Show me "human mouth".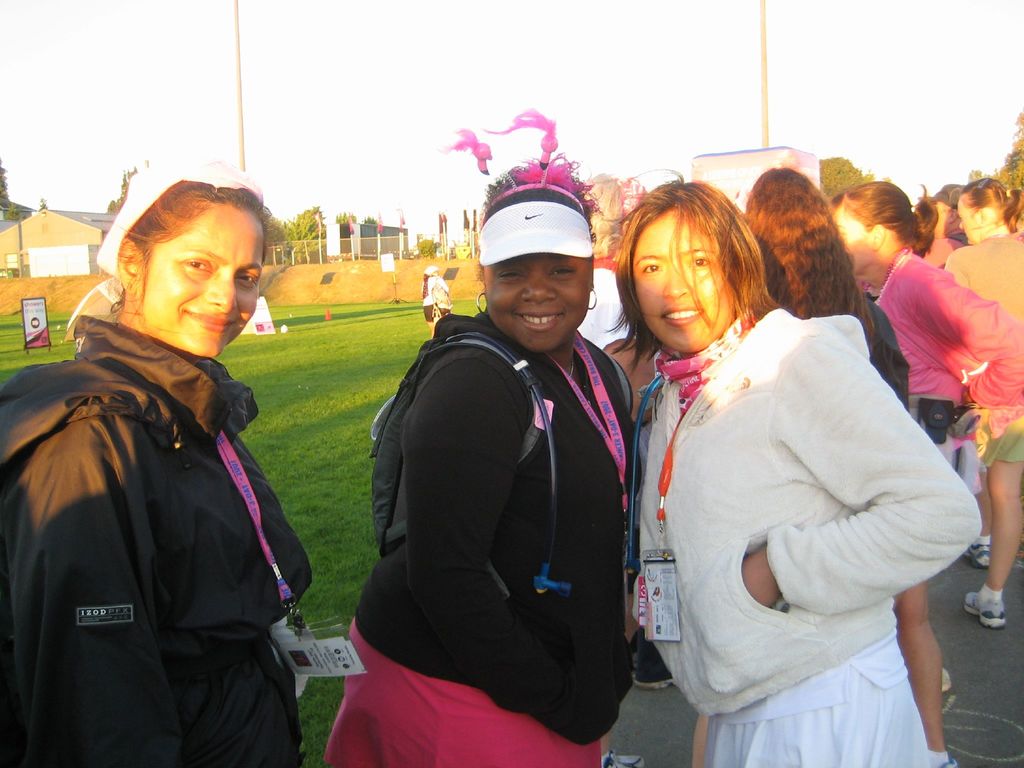
"human mouth" is here: l=662, t=301, r=705, b=326.
